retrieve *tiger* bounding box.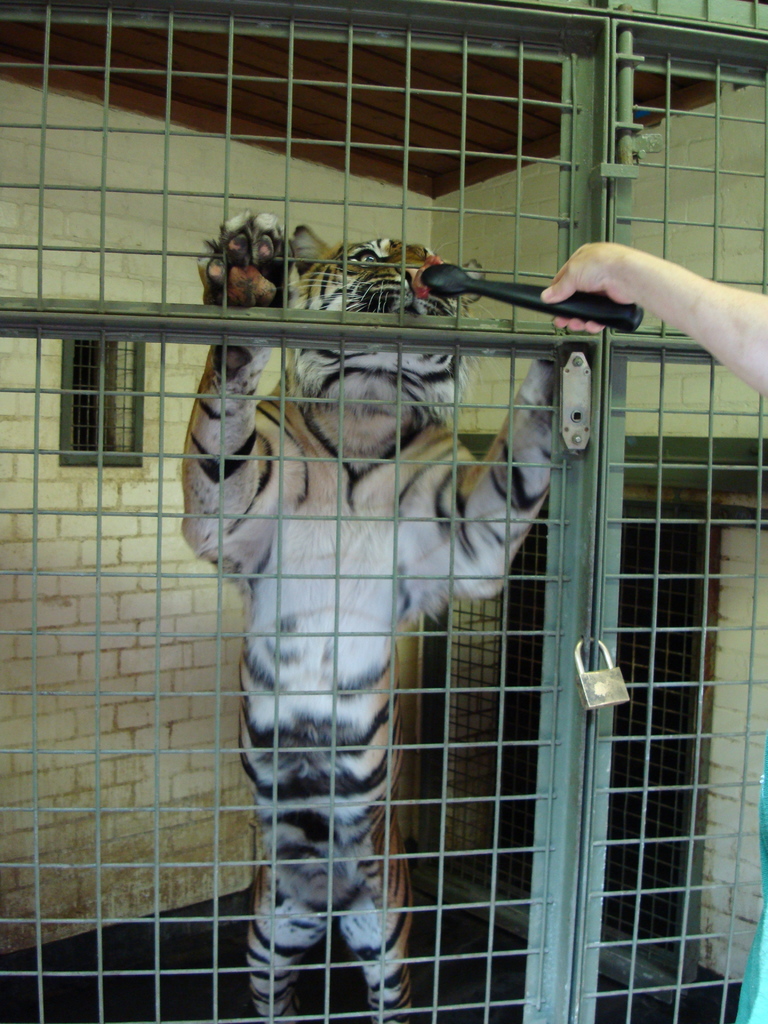
Bounding box: <box>180,212,549,1023</box>.
